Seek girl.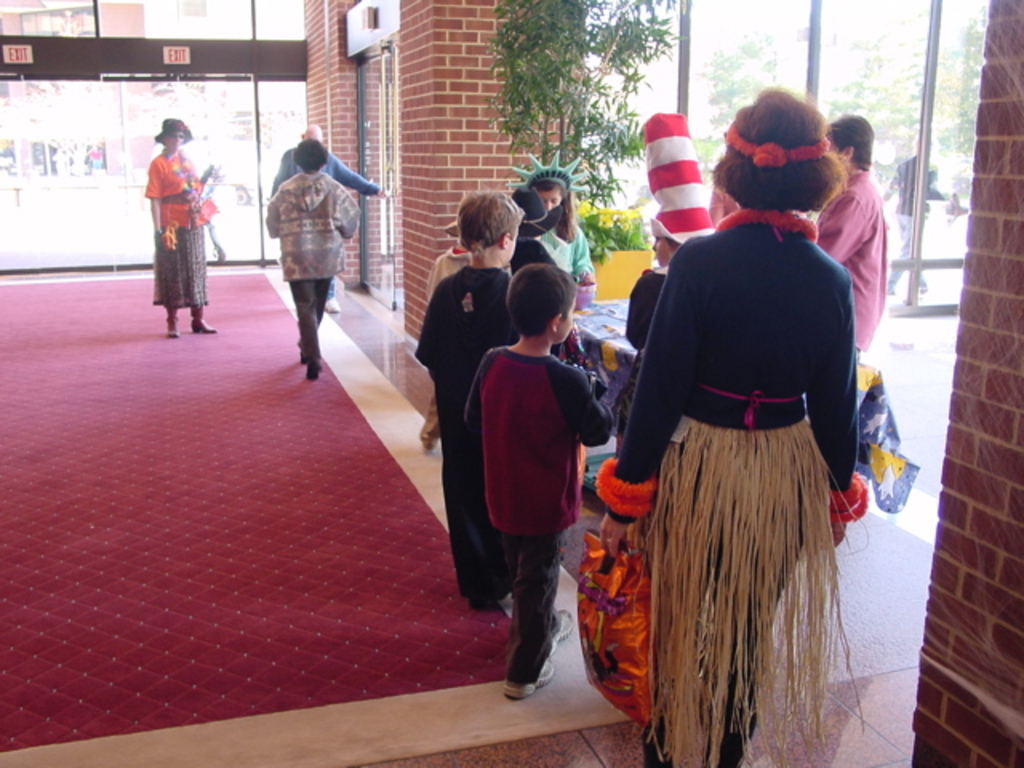
[left=595, top=83, right=867, bottom=766].
